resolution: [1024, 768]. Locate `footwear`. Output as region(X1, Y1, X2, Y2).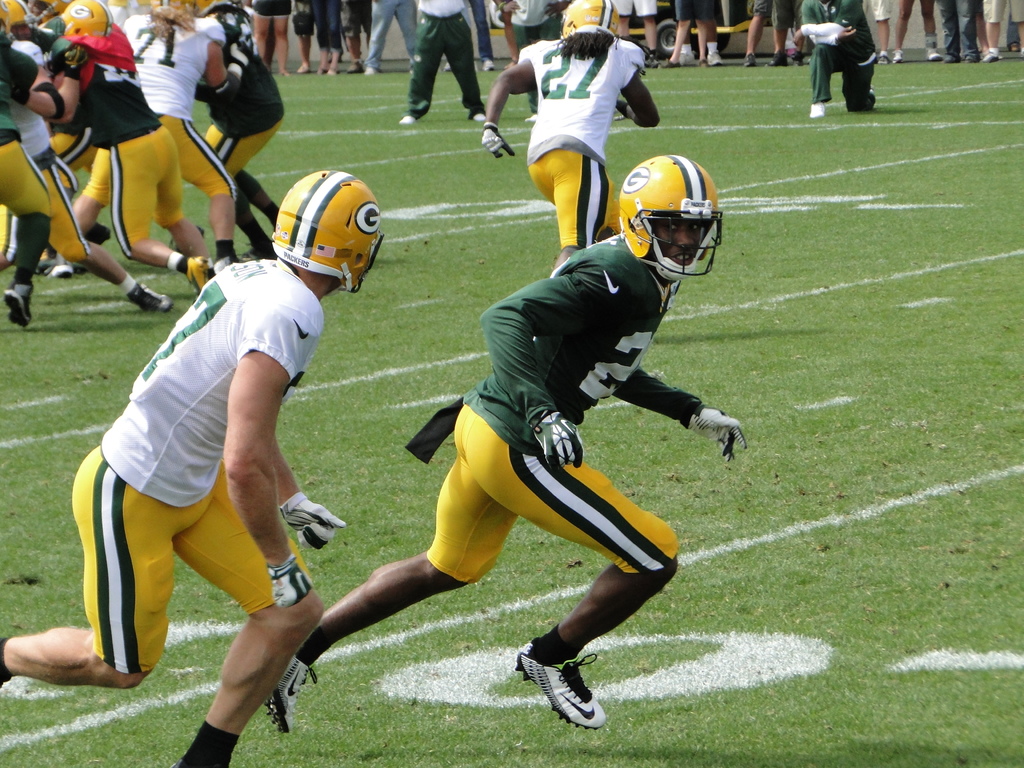
region(295, 61, 308, 79).
